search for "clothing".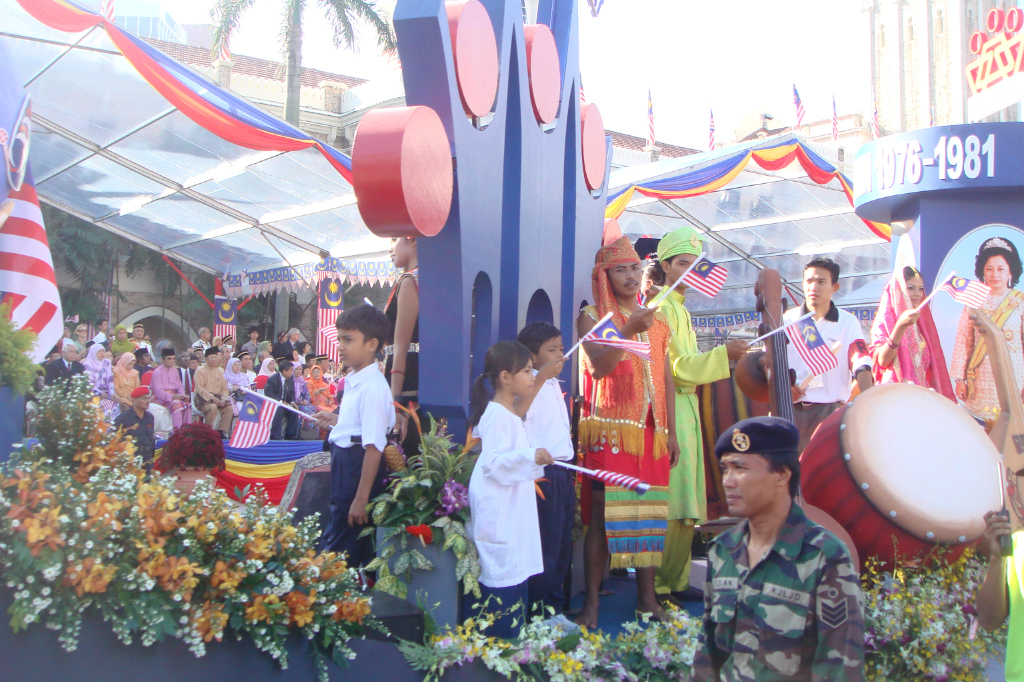
Found at {"left": 579, "top": 298, "right": 668, "bottom": 583}.
